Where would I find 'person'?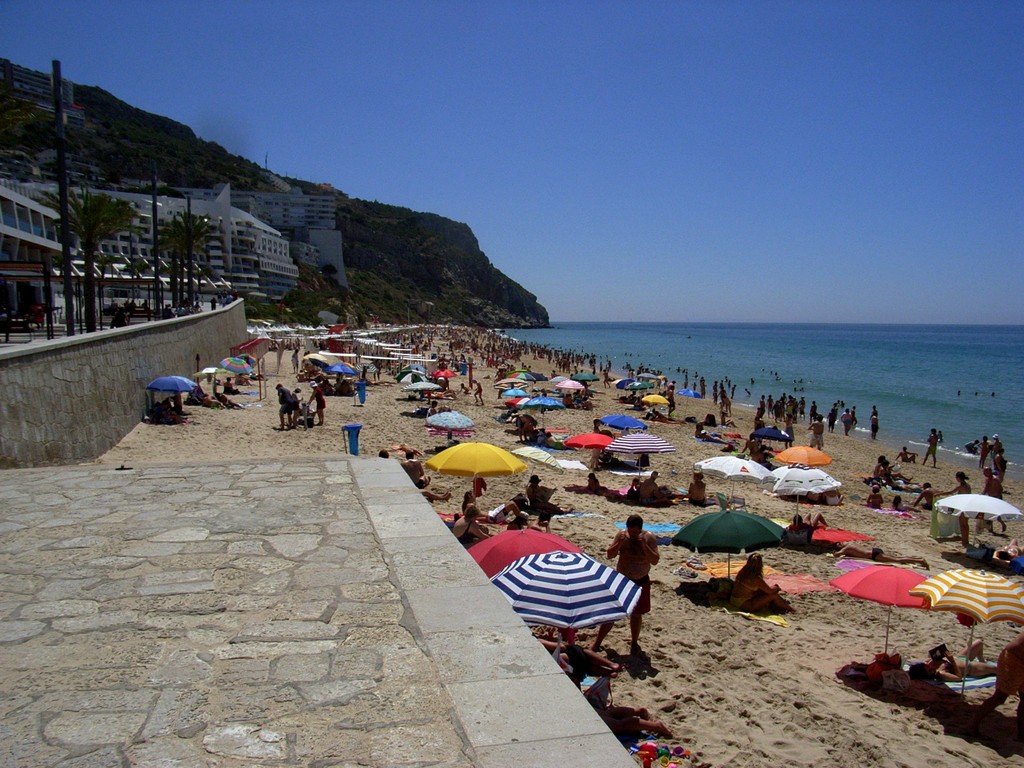
At x1=806 y1=414 x2=825 y2=451.
